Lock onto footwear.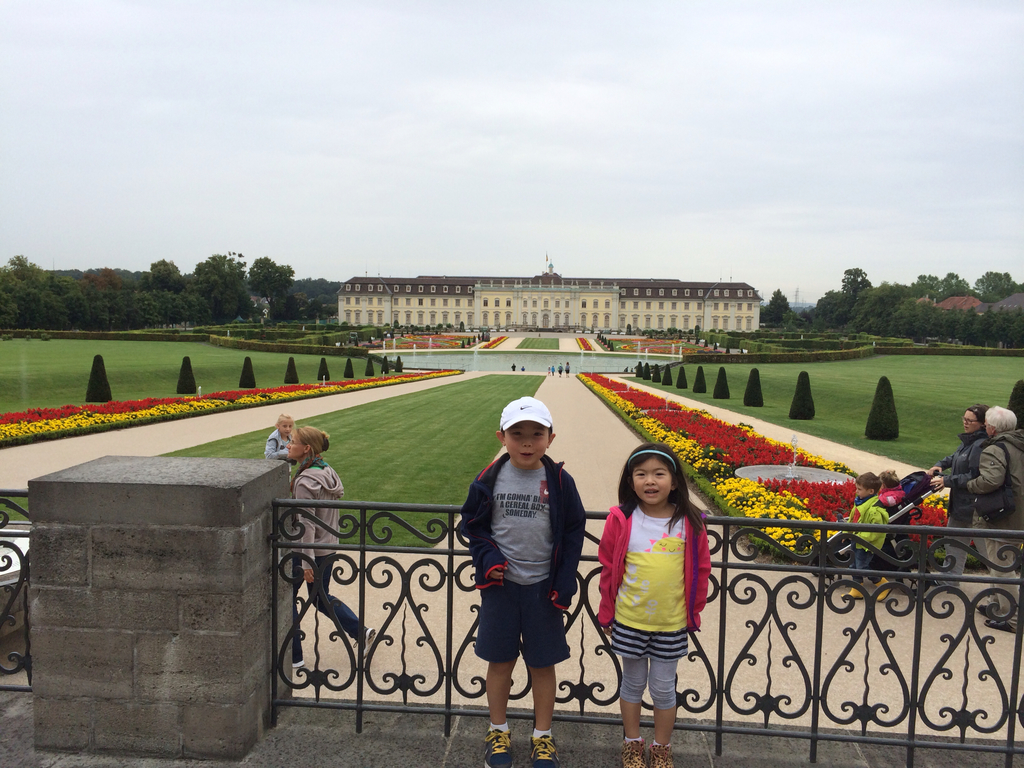
Locked: bbox(484, 725, 512, 767).
